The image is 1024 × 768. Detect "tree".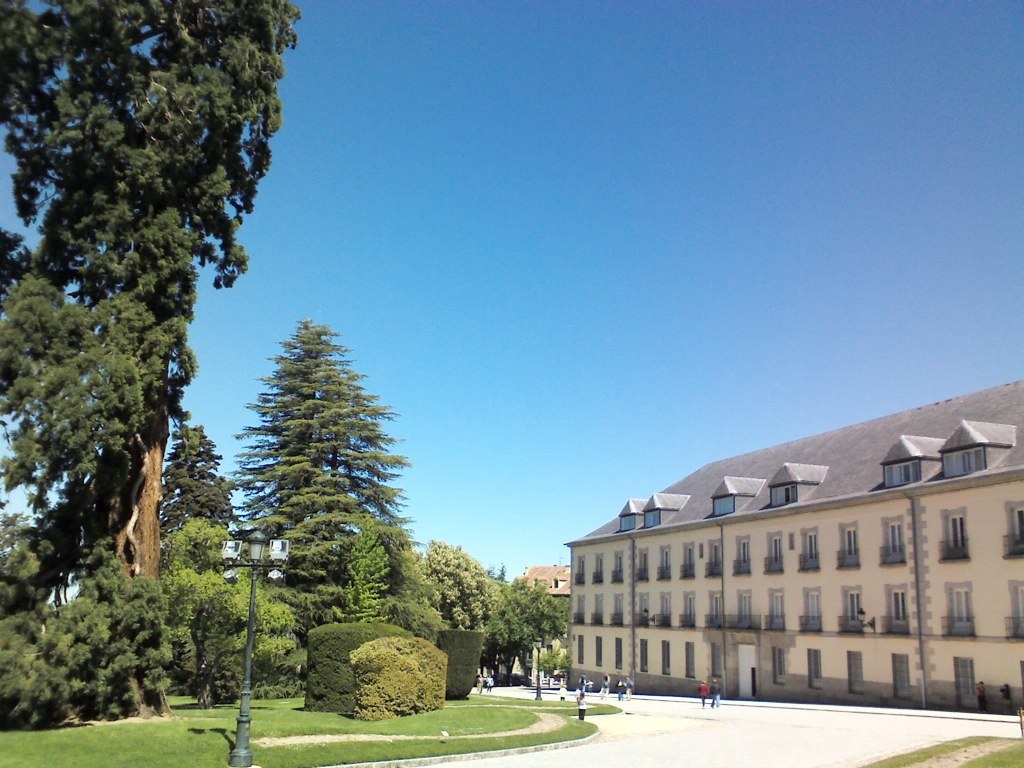
Detection: Rect(213, 299, 421, 635).
